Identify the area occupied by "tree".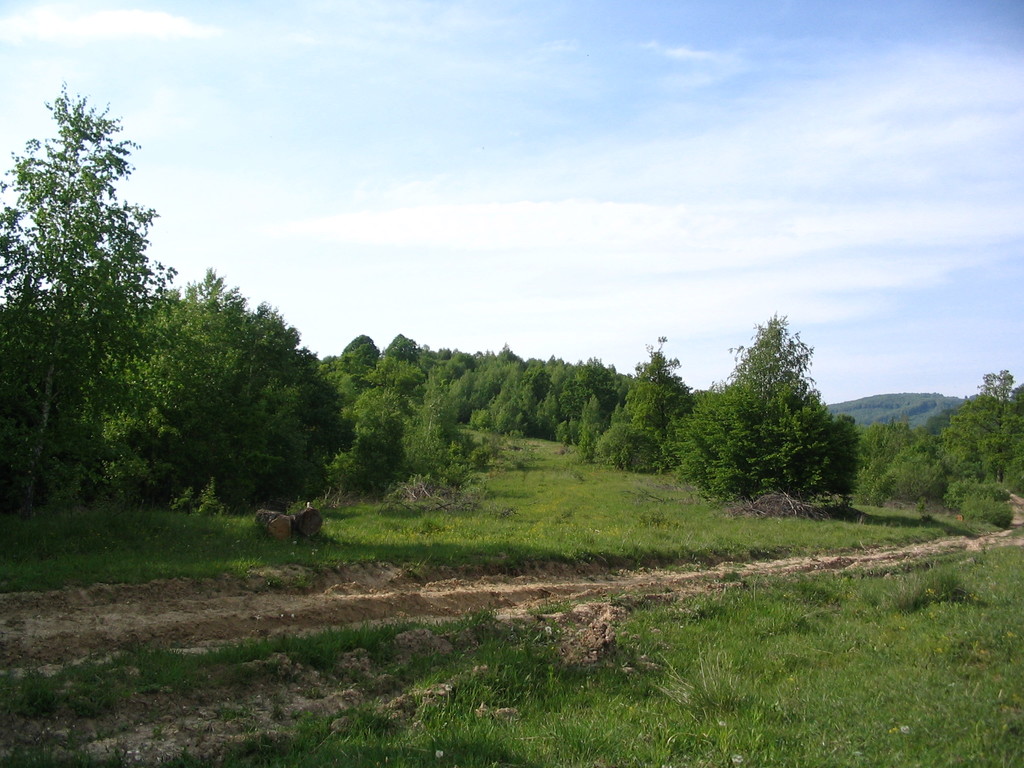
Area: [x1=371, y1=312, x2=685, y2=525].
